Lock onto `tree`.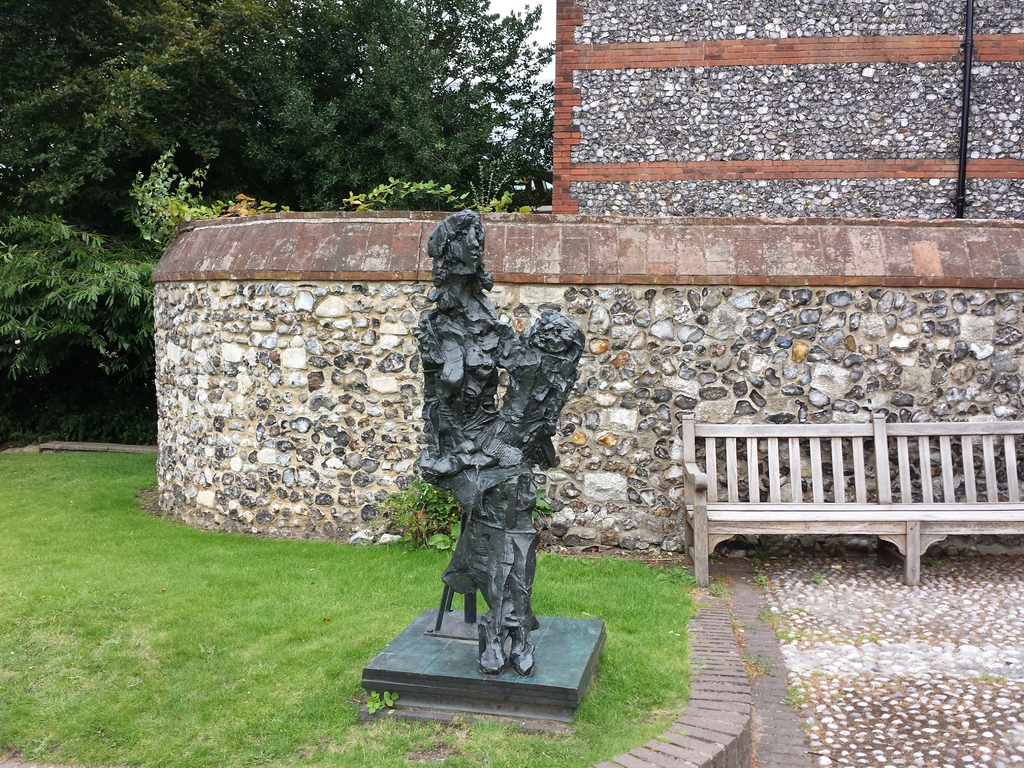
Locked: [left=241, top=0, right=452, bottom=207].
